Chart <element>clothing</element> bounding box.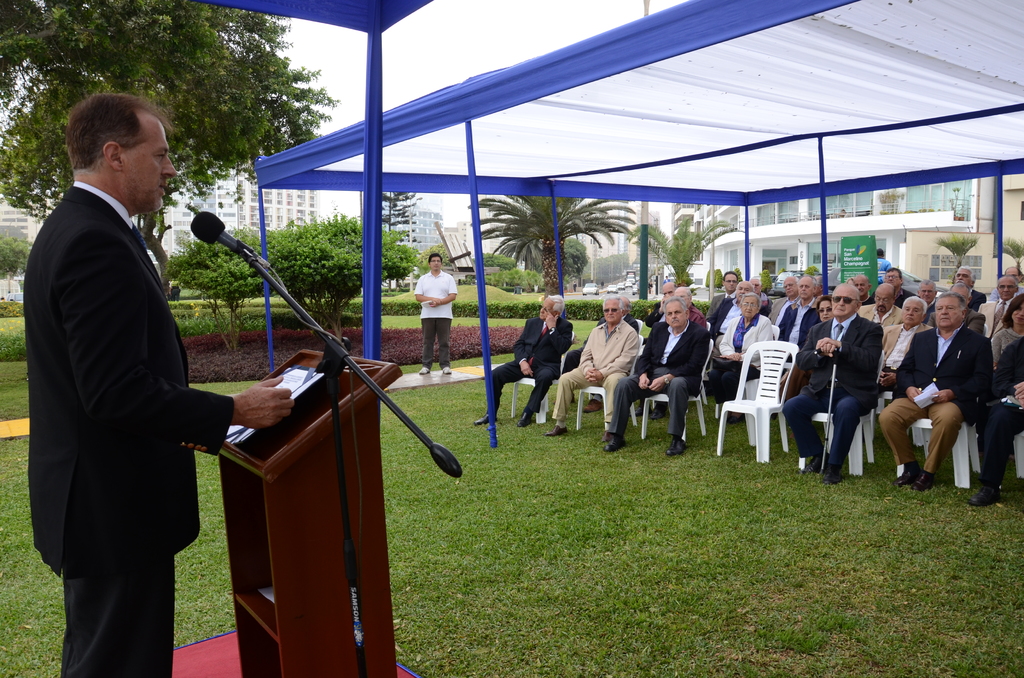
Charted: (609, 317, 710, 436).
